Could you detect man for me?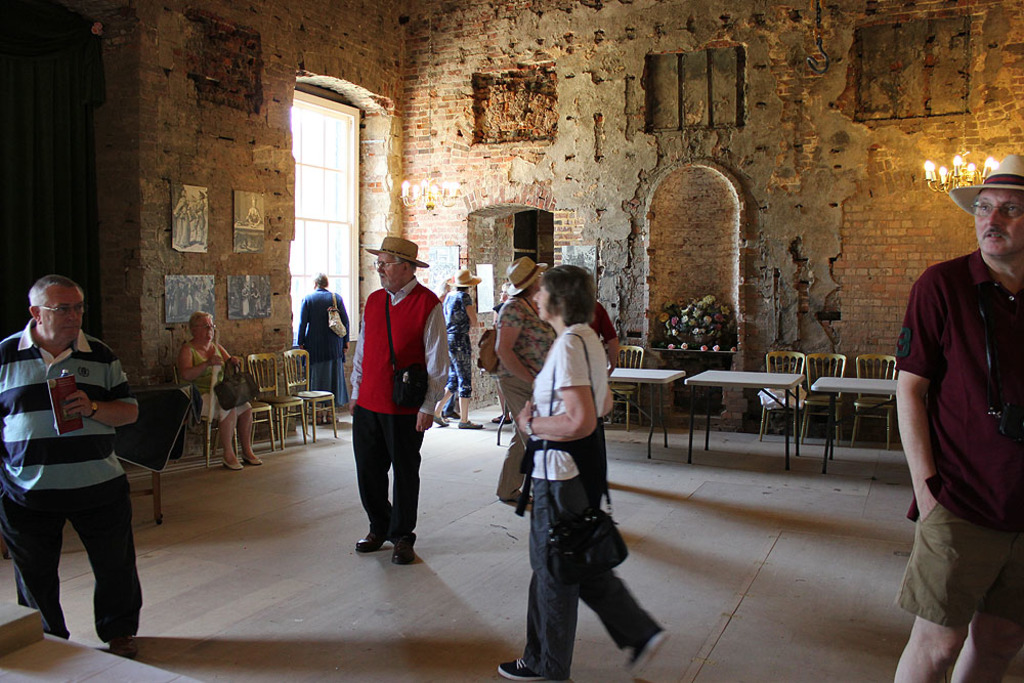
Detection result: crop(349, 244, 447, 558).
